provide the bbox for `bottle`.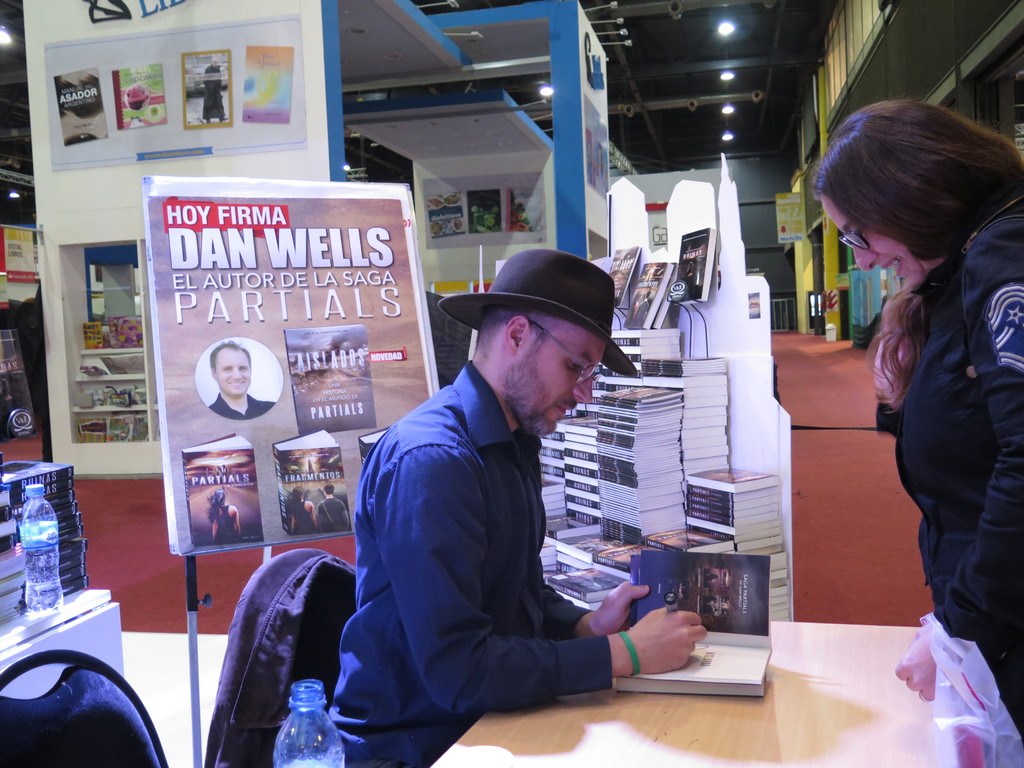
locate(273, 679, 346, 767).
